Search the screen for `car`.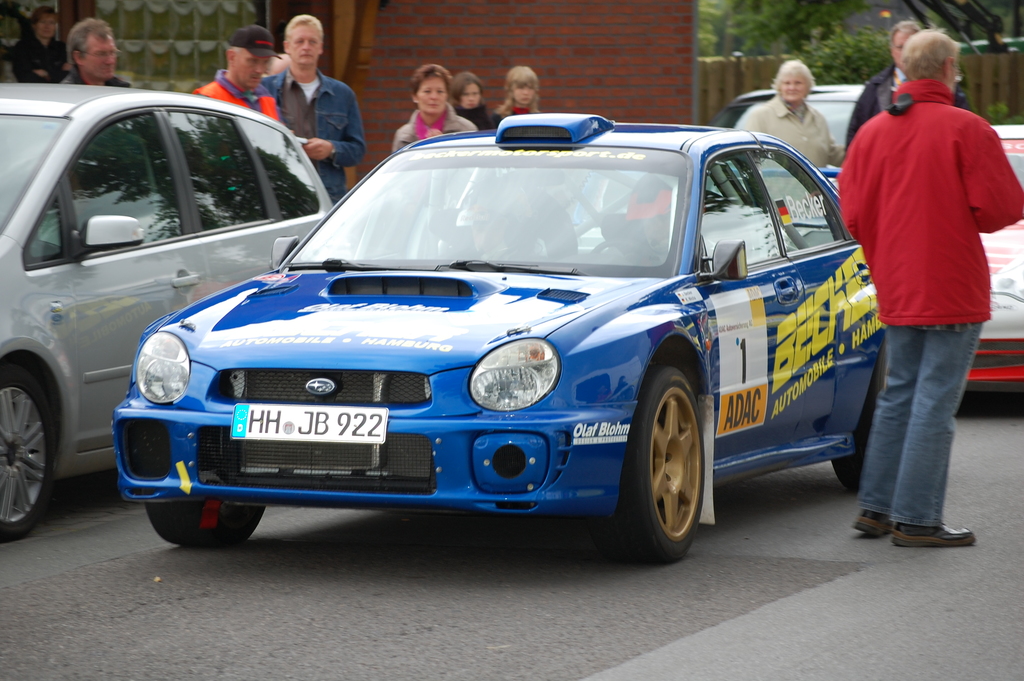
Found at detection(124, 110, 900, 568).
